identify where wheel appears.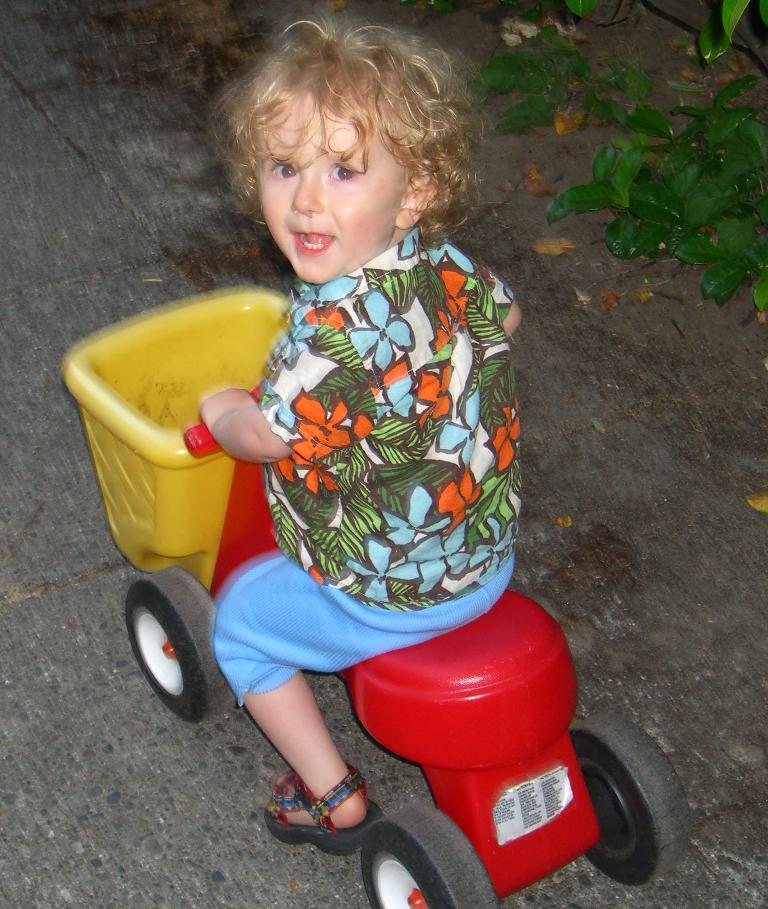
Appears at [left=357, top=812, right=499, bottom=908].
